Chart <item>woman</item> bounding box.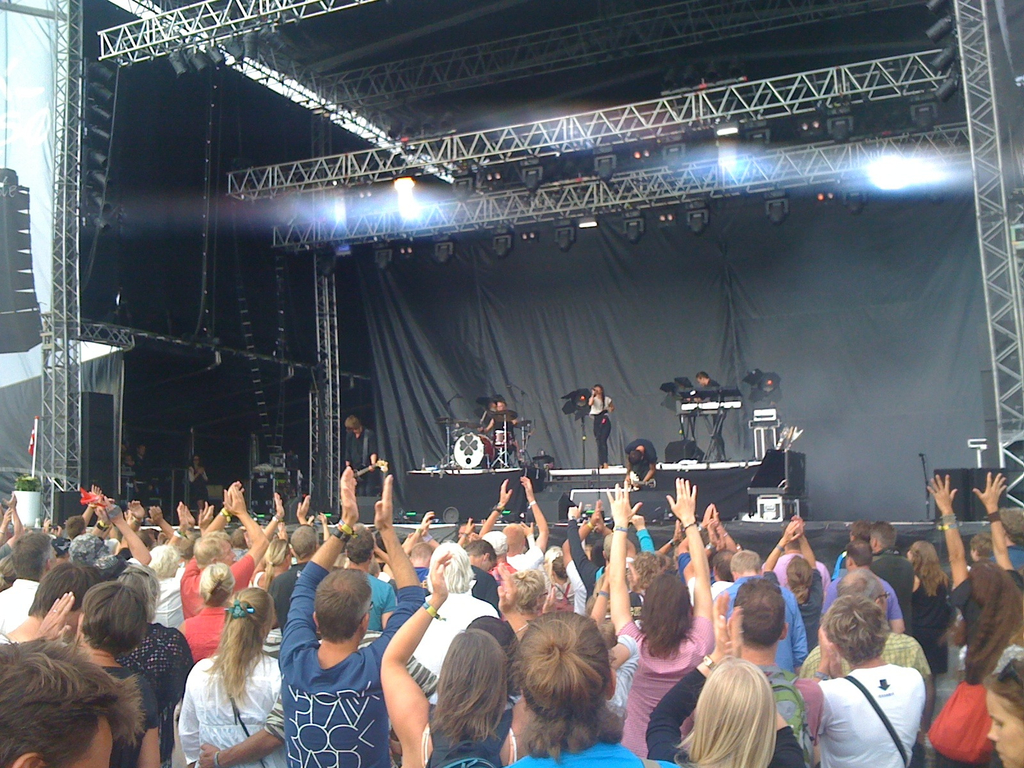
Charted: <region>644, 604, 804, 767</region>.
